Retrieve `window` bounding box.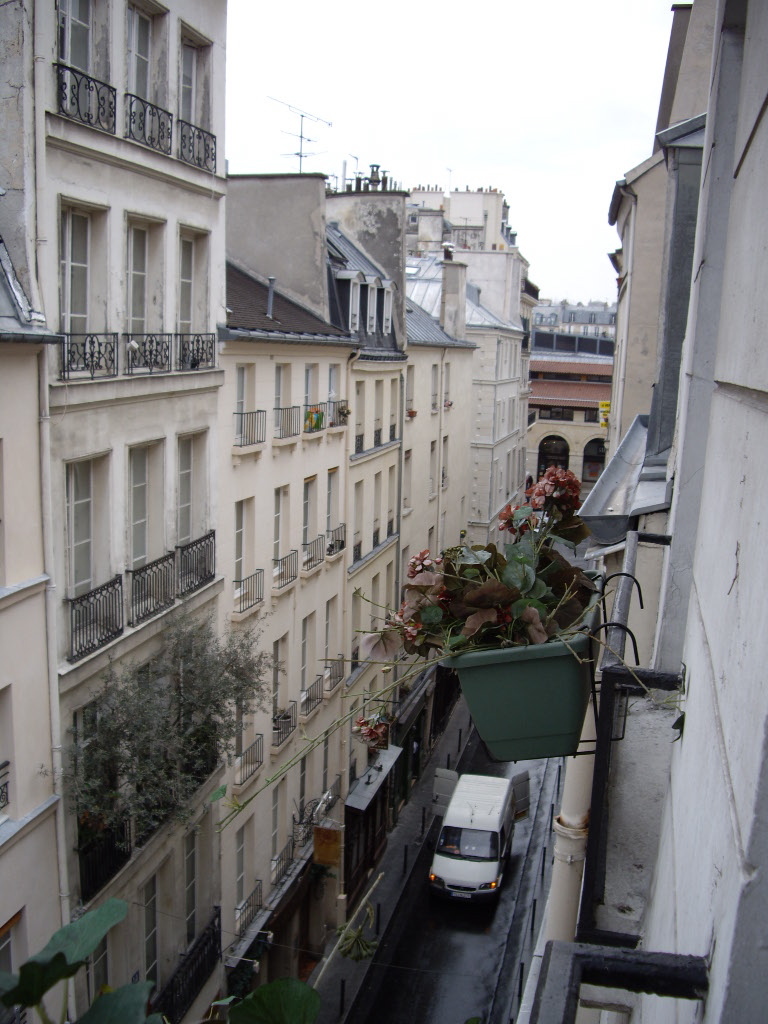
Bounding box: locate(53, 208, 96, 377).
